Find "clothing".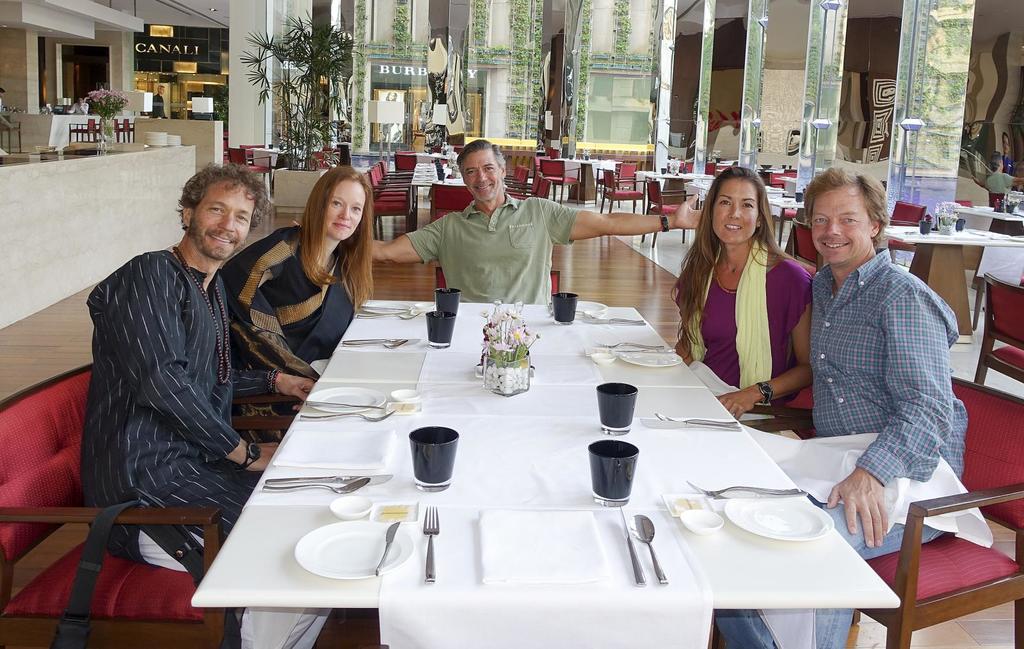
BBox(72, 249, 336, 648).
